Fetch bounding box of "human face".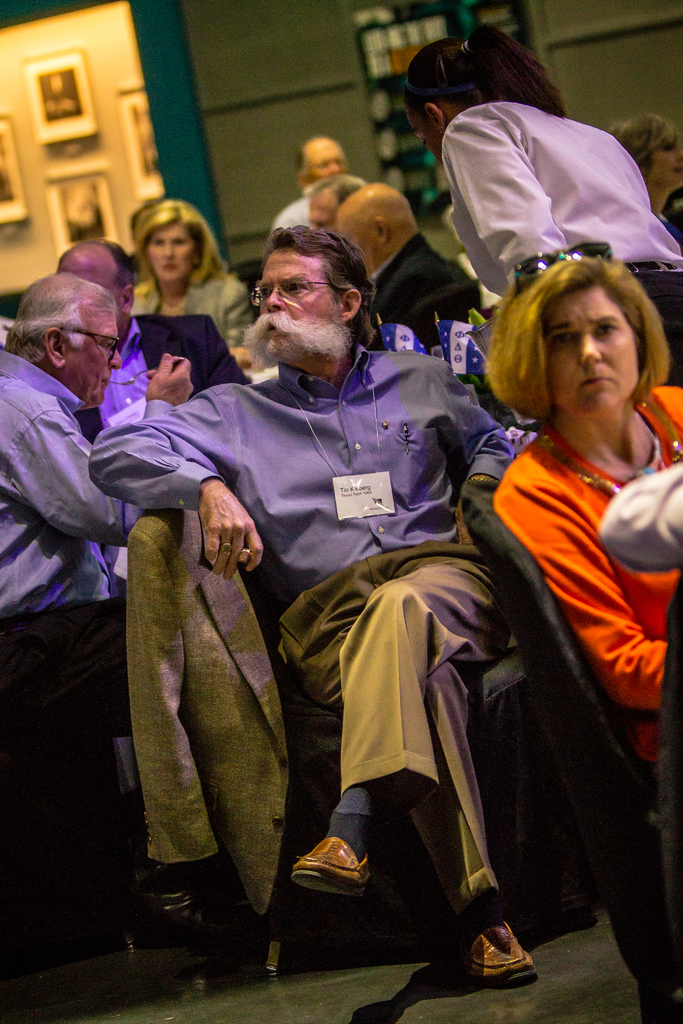
Bbox: x1=403, y1=101, x2=441, y2=162.
